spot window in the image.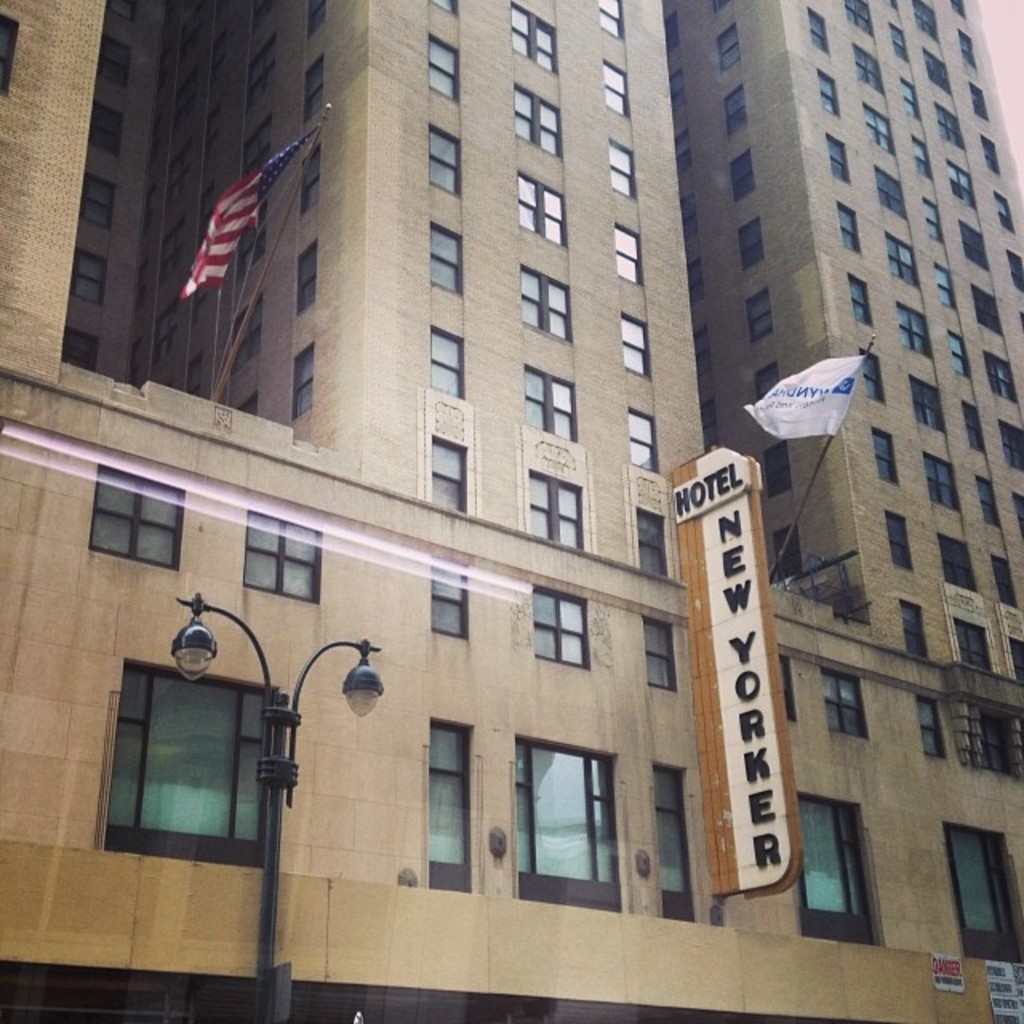
window found at bbox(722, 85, 744, 138).
